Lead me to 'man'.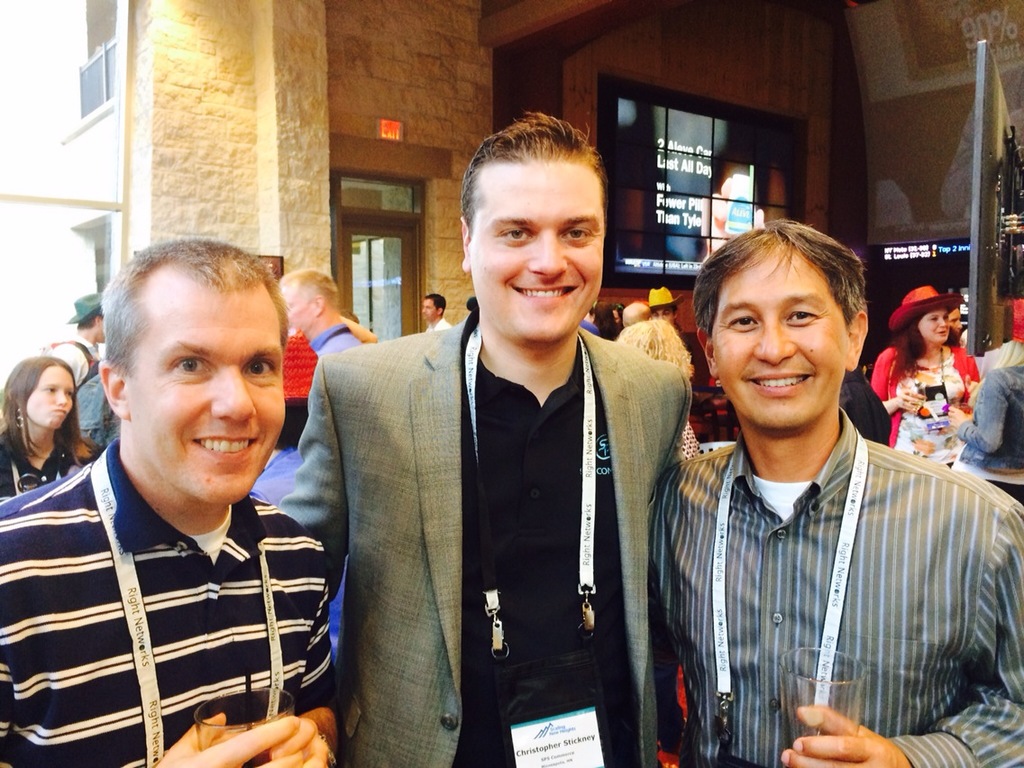
Lead to 47:290:114:453.
